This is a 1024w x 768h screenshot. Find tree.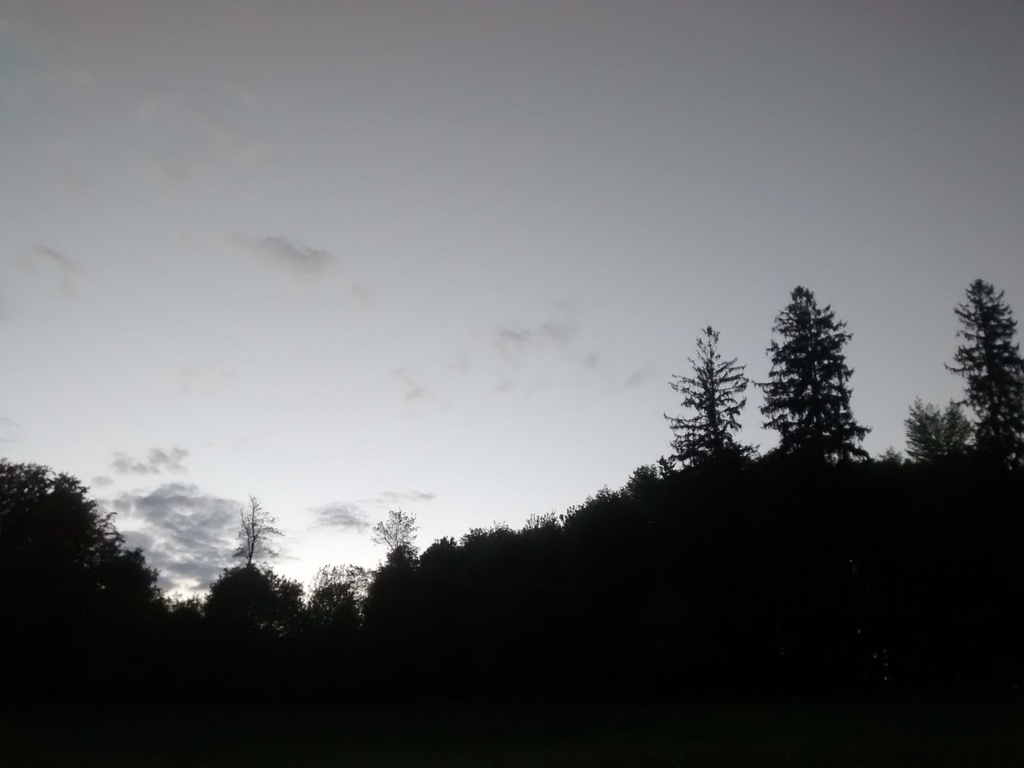
Bounding box: <box>312,576,352,694</box>.
